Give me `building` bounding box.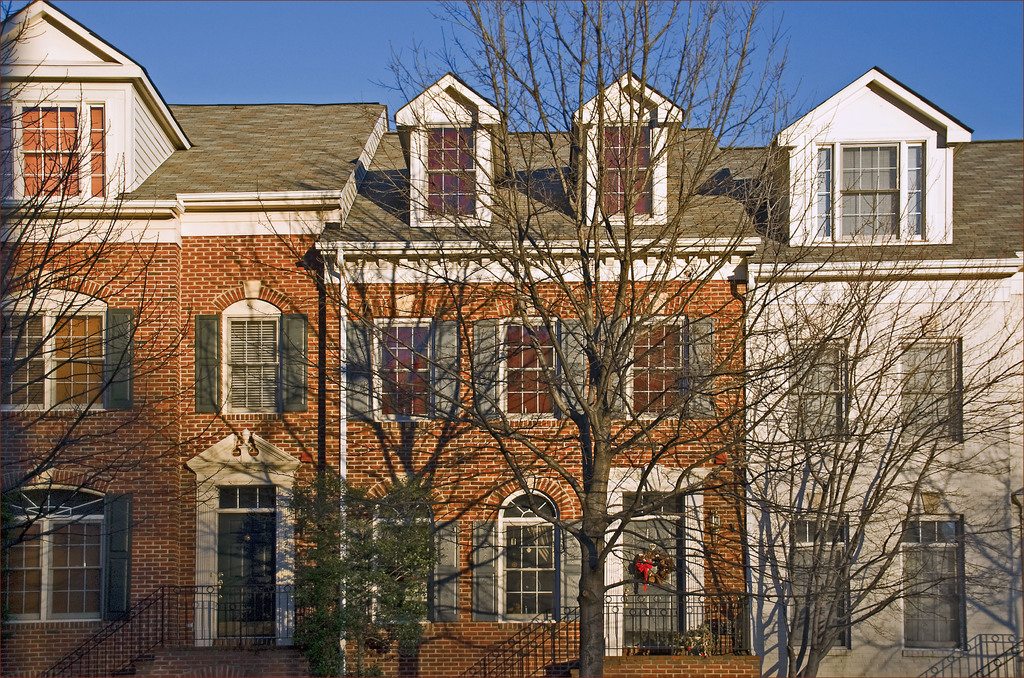
left=0, top=0, right=388, bottom=677.
